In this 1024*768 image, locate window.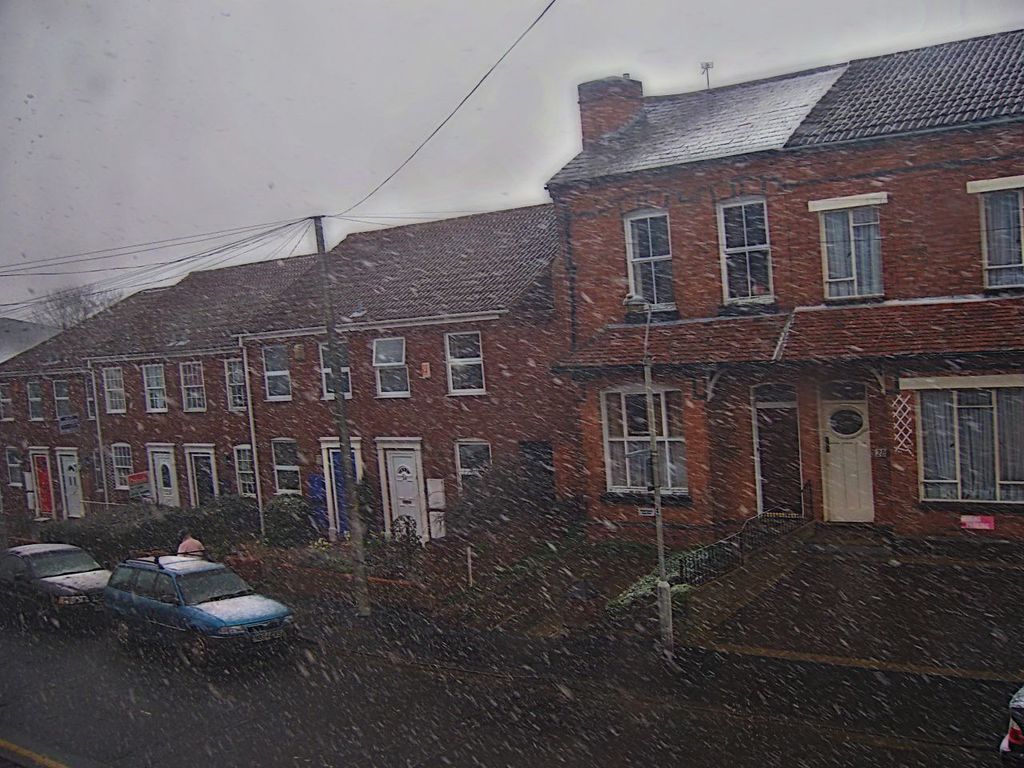
Bounding box: pyautogui.locateOnScreen(454, 440, 490, 500).
